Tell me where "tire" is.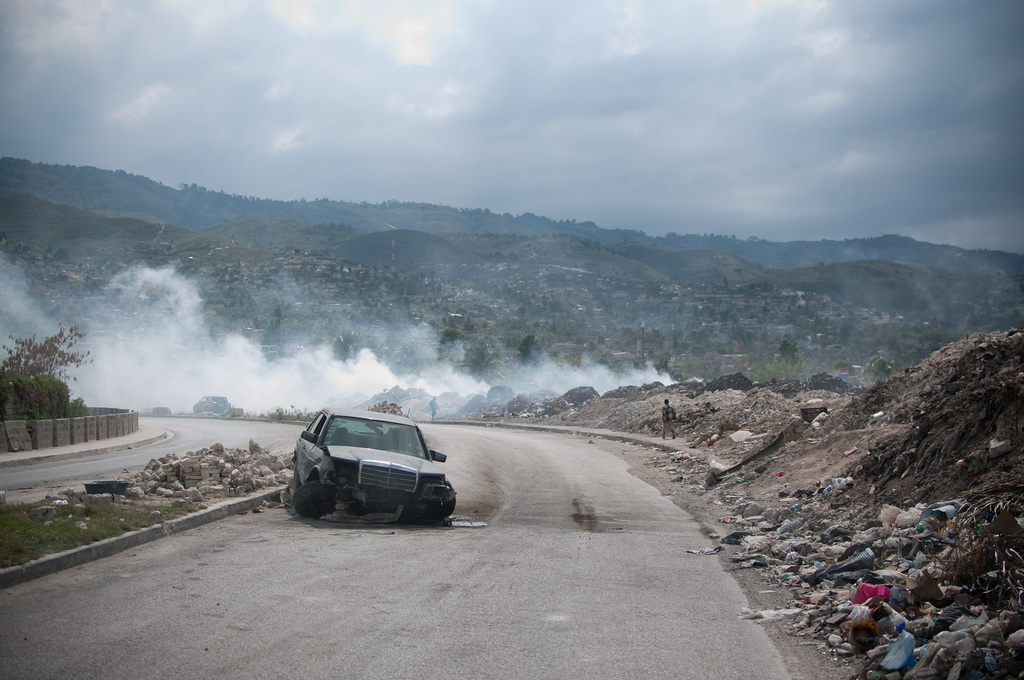
"tire" is at bbox(430, 482, 454, 517).
